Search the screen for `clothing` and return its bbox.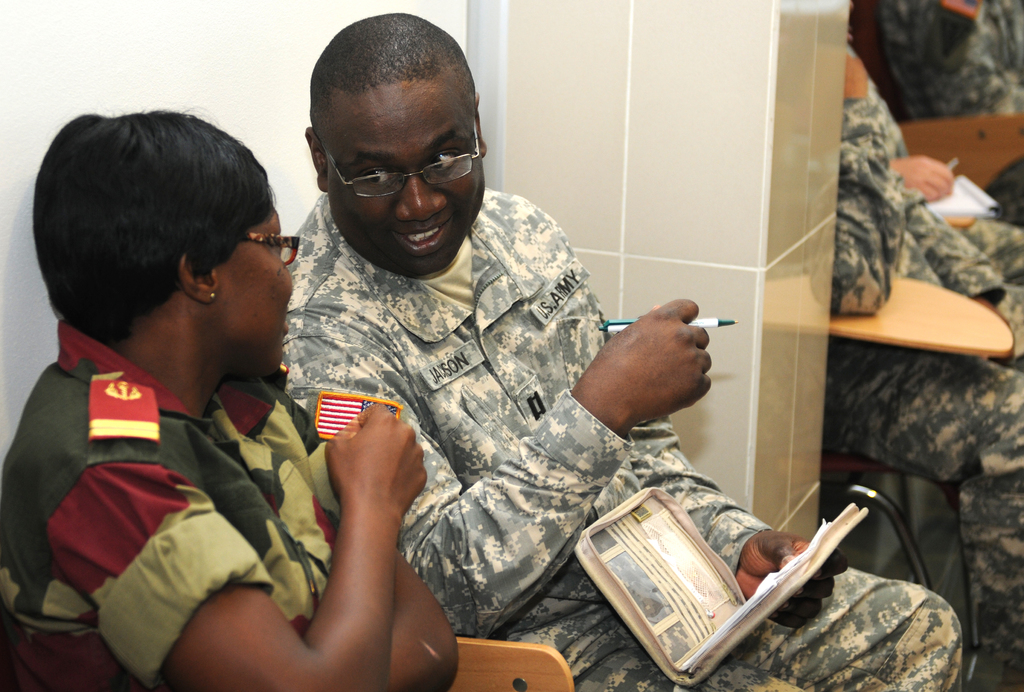
Found: Rect(286, 179, 971, 691).
